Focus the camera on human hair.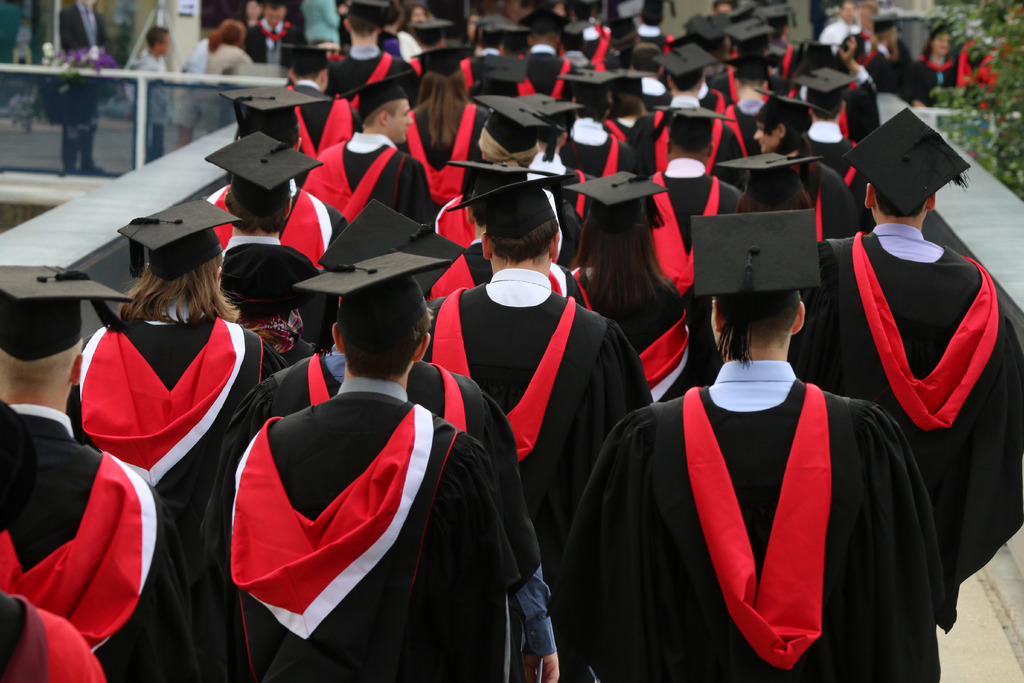
Focus region: box=[810, 105, 842, 121].
